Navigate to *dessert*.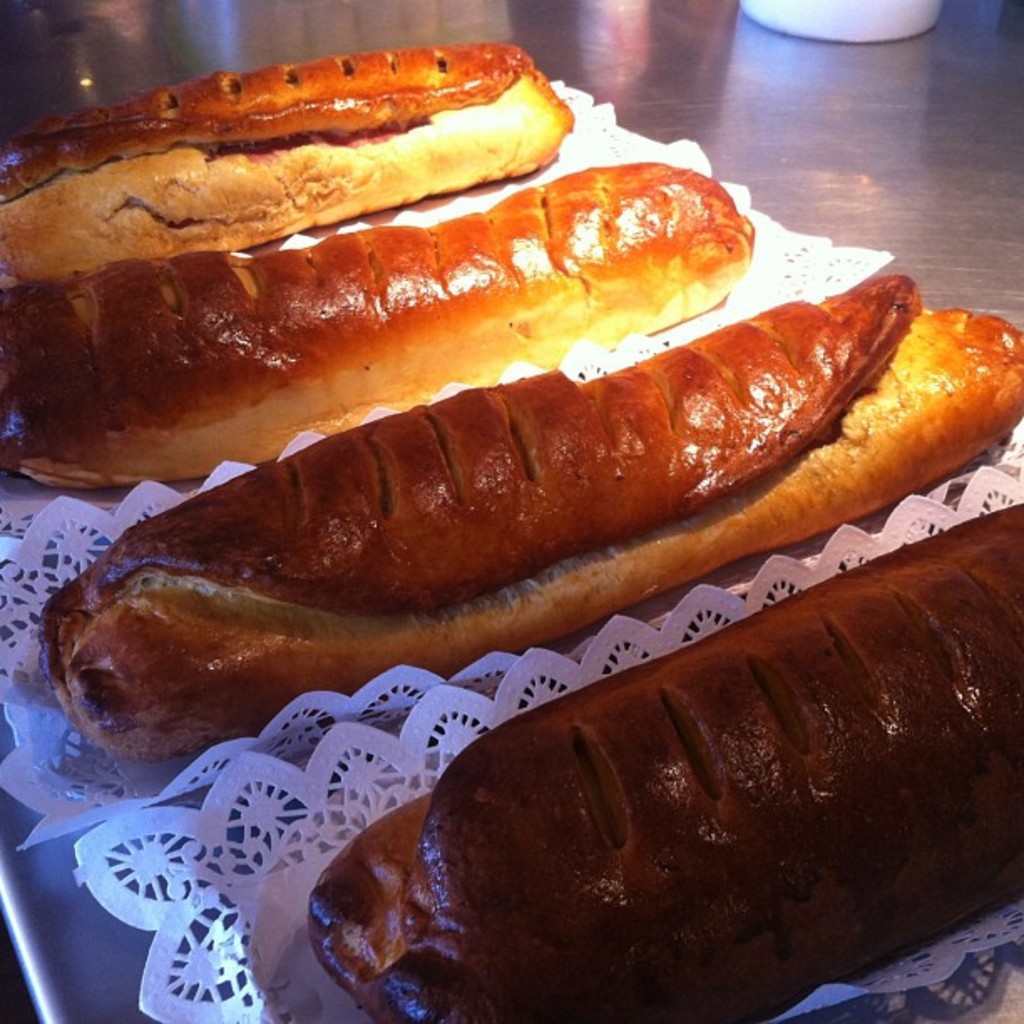
Navigation target: [left=0, top=162, right=760, bottom=489].
